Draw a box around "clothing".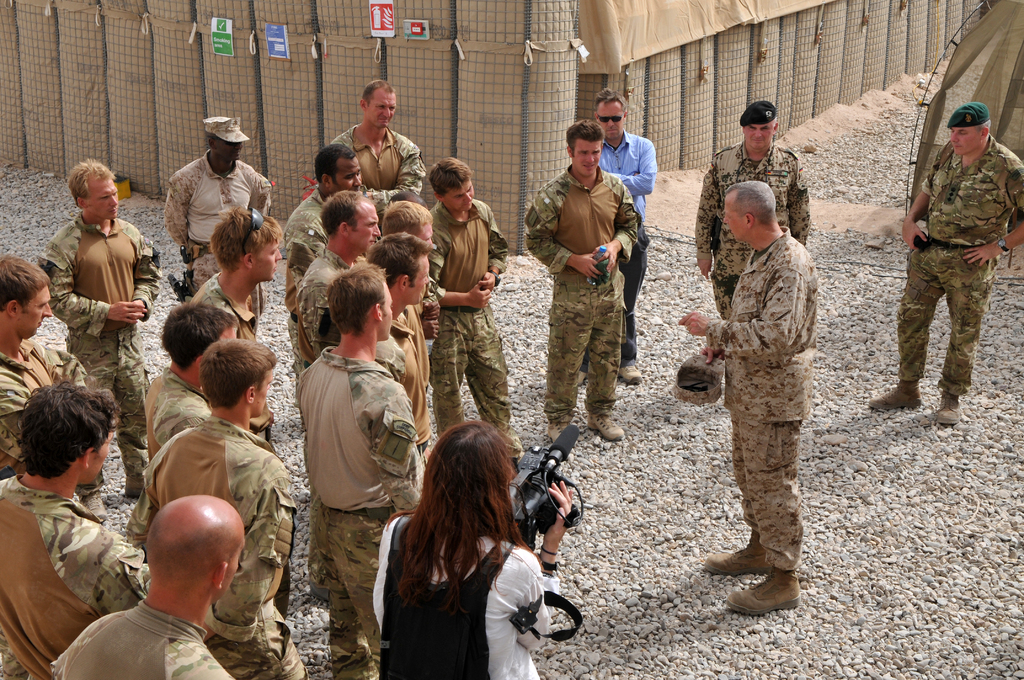
<bbox>376, 301, 430, 482</bbox>.
